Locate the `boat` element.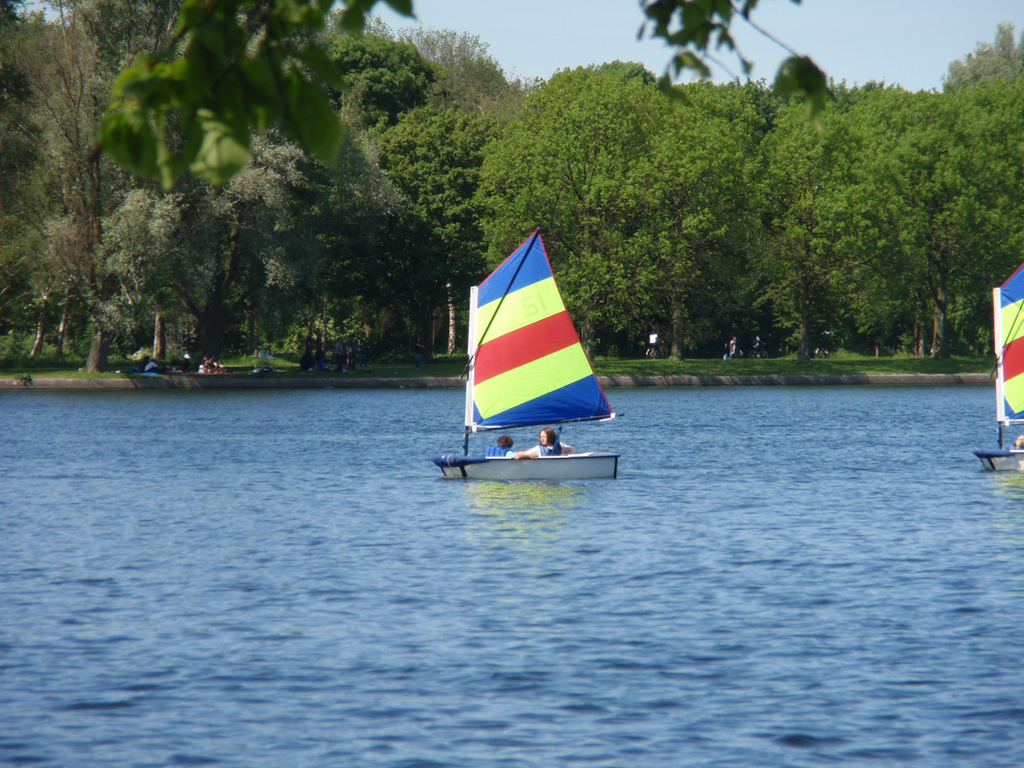
Element bbox: (970, 258, 1023, 478).
